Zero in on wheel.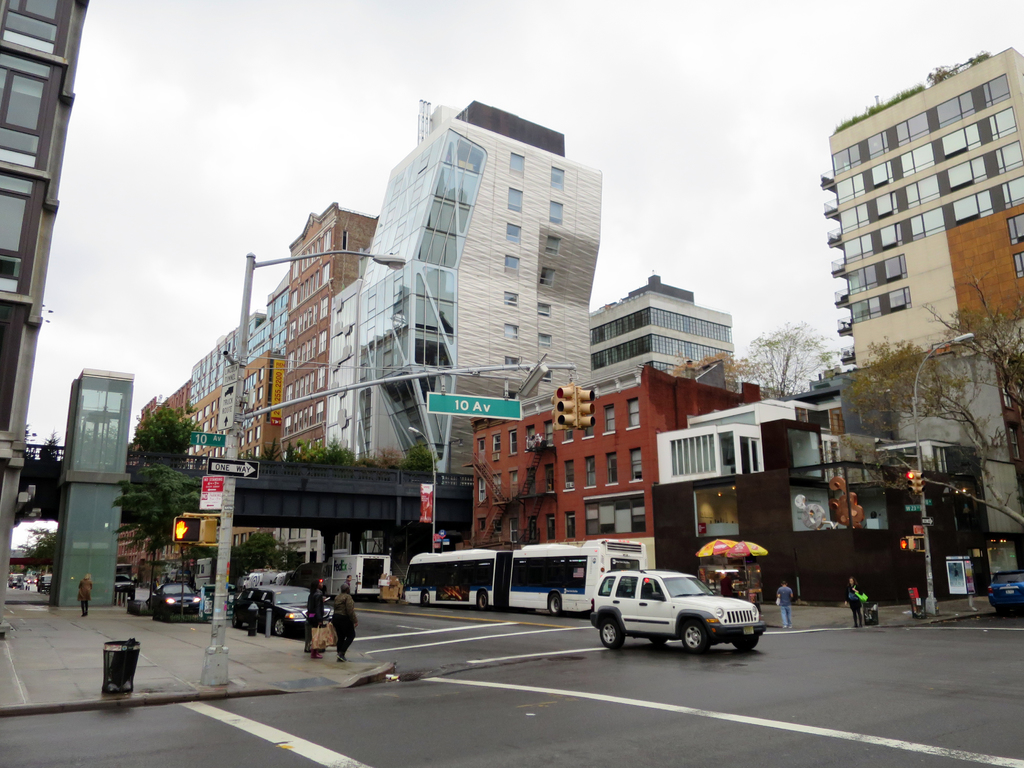
Zeroed in: <bbox>271, 616, 290, 637</bbox>.
